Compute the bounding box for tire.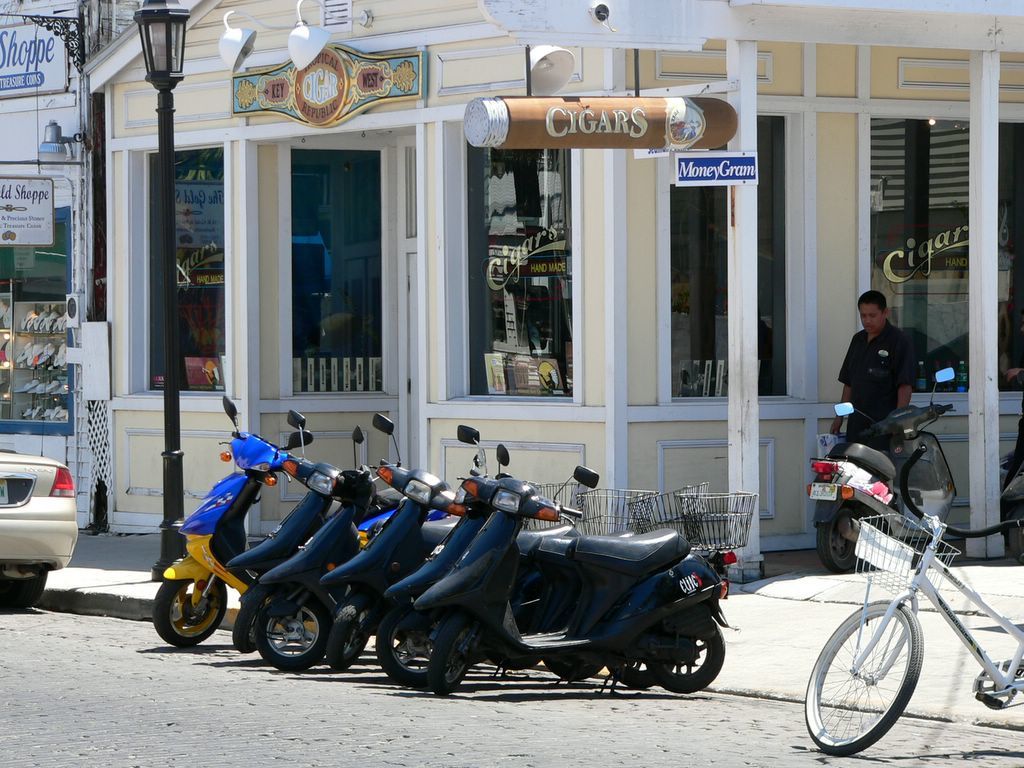
[815,503,878,574].
